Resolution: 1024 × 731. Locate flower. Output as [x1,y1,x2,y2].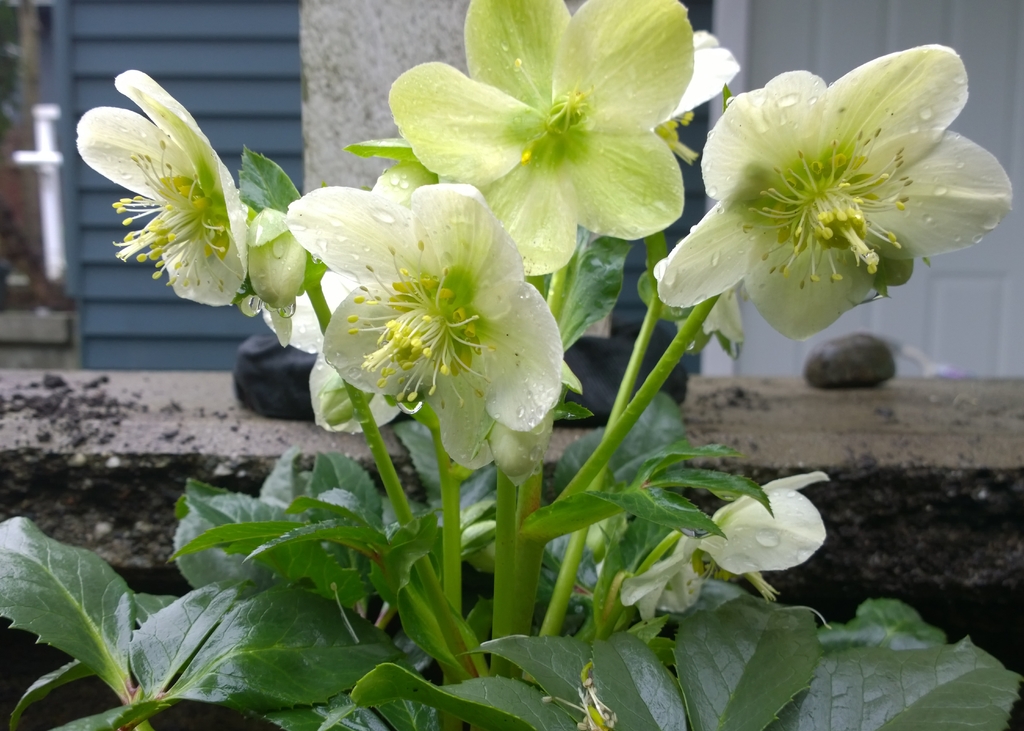
[626,473,824,619].
